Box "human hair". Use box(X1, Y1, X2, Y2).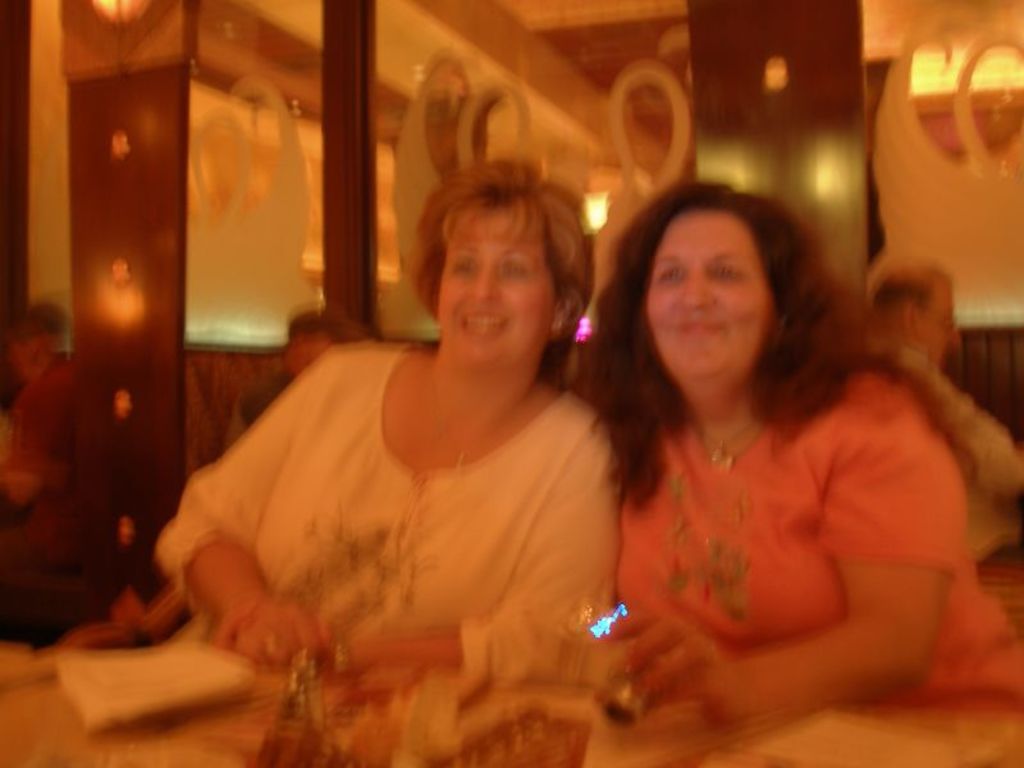
box(292, 303, 367, 337).
